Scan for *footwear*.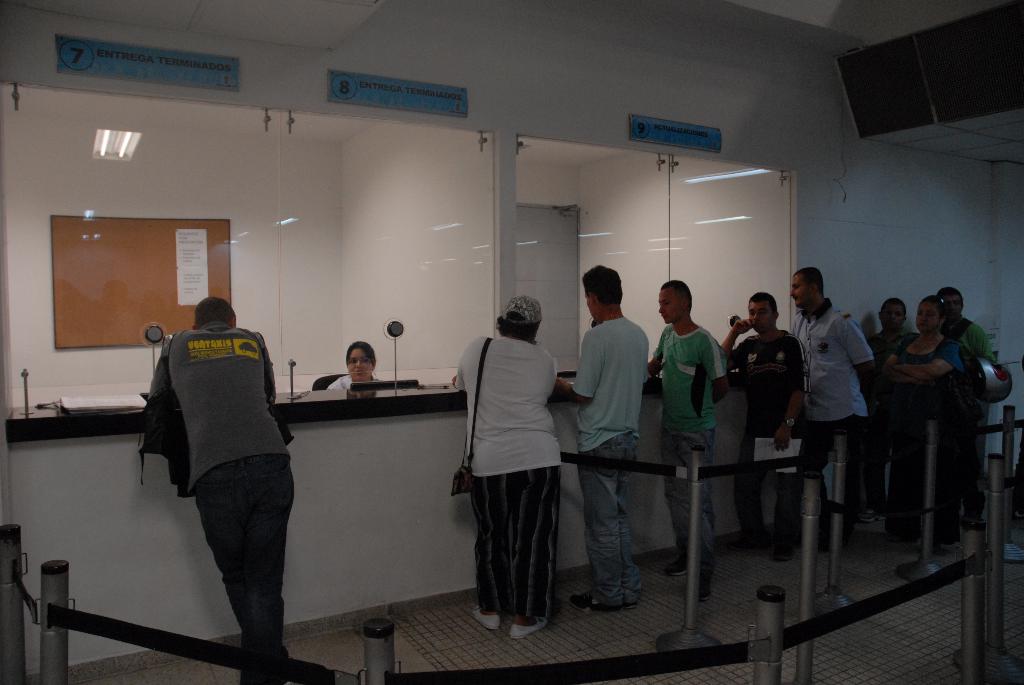
Scan result: (x1=688, y1=549, x2=714, y2=598).
